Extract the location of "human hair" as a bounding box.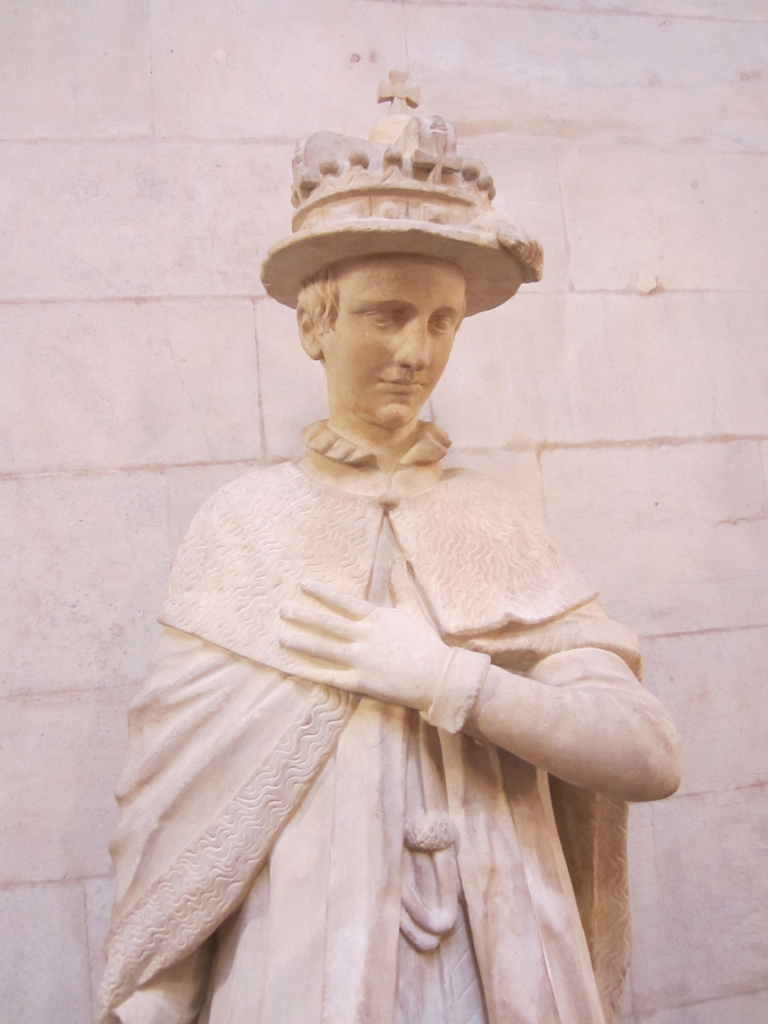
290:257:466:332.
